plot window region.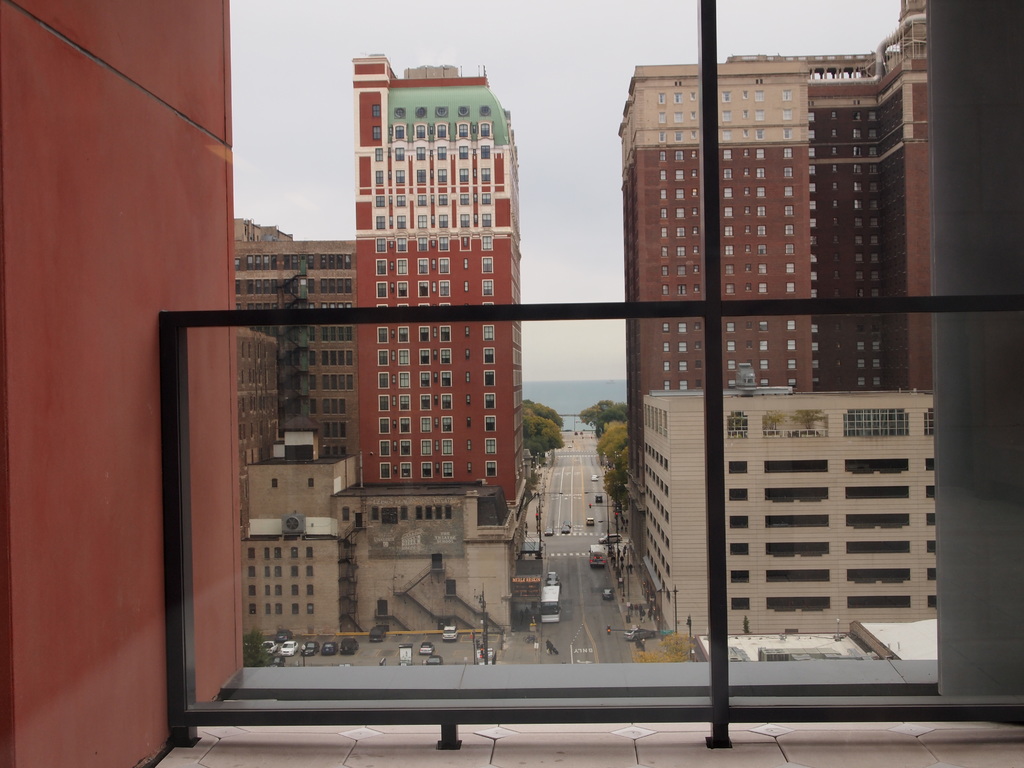
Plotted at box=[691, 130, 696, 139].
